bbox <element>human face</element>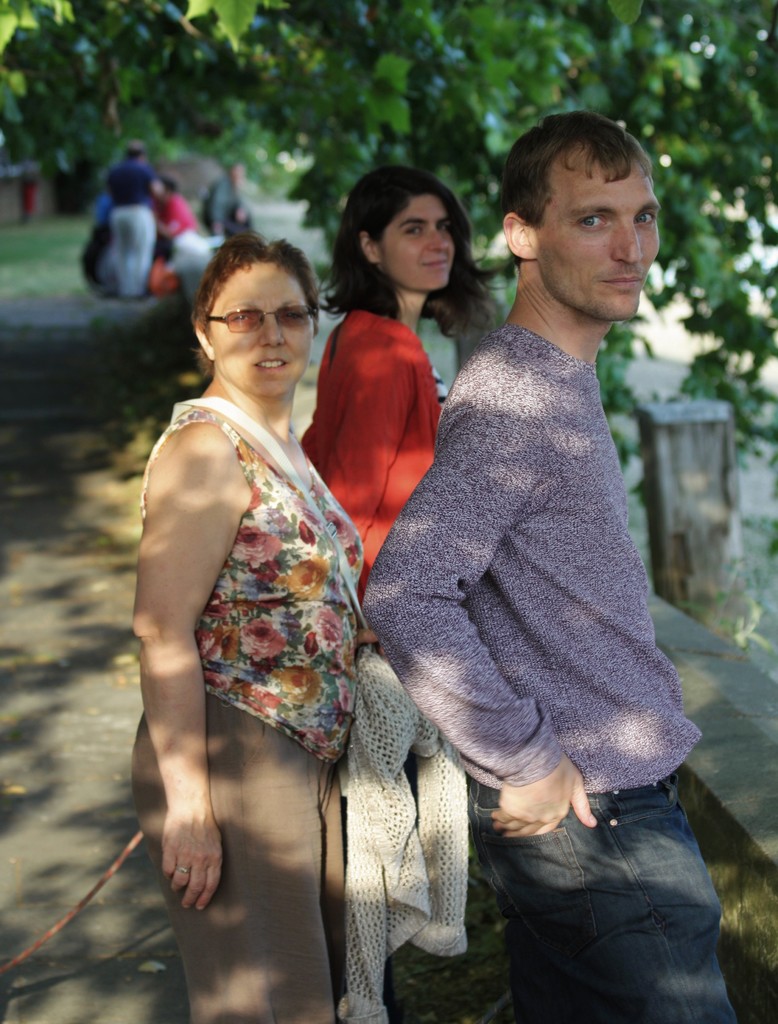
{"left": 378, "top": 196, "right": 457, "bottom": 287}
